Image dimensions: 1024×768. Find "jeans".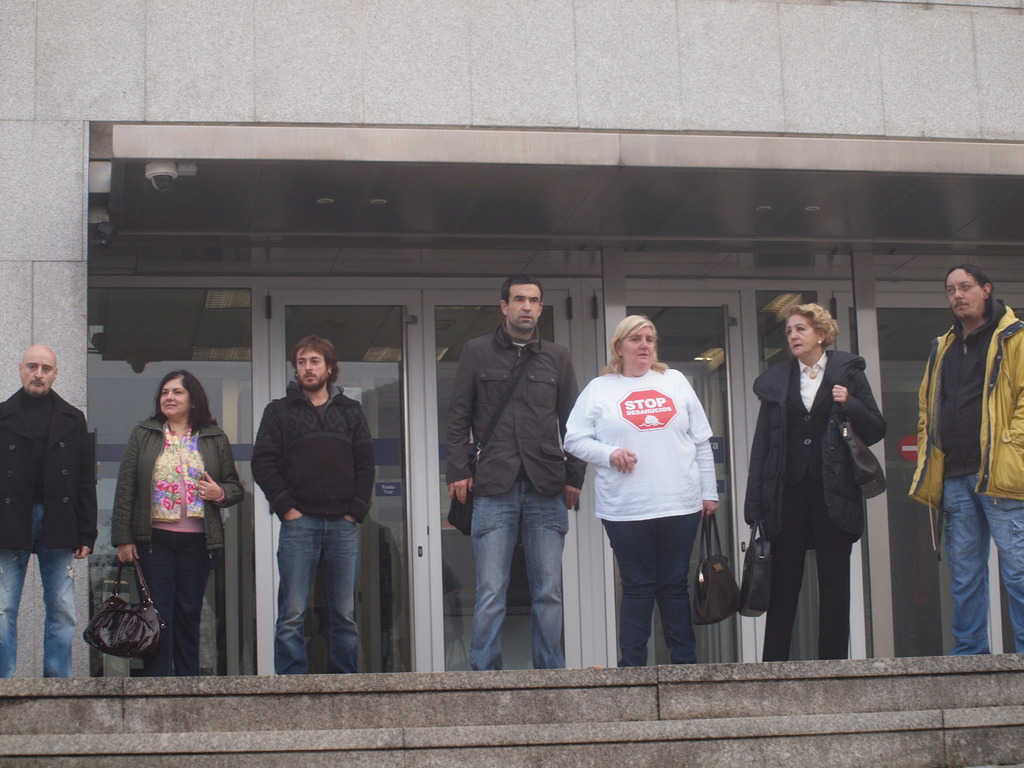
<region>943, 478, 1023, 655</region>.
